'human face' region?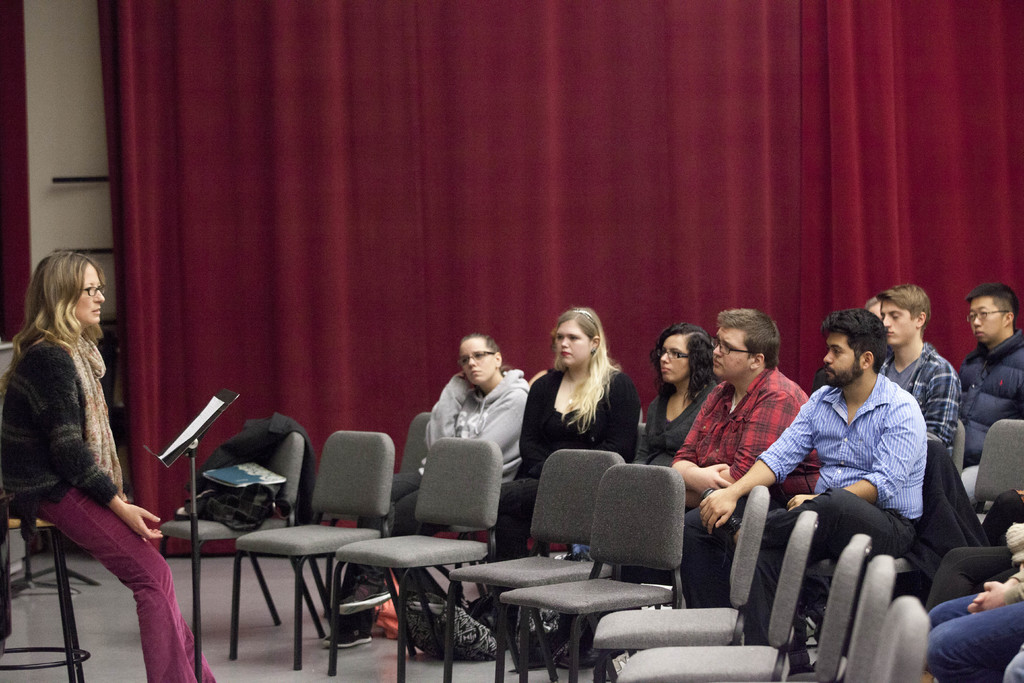
879,308,918,348
